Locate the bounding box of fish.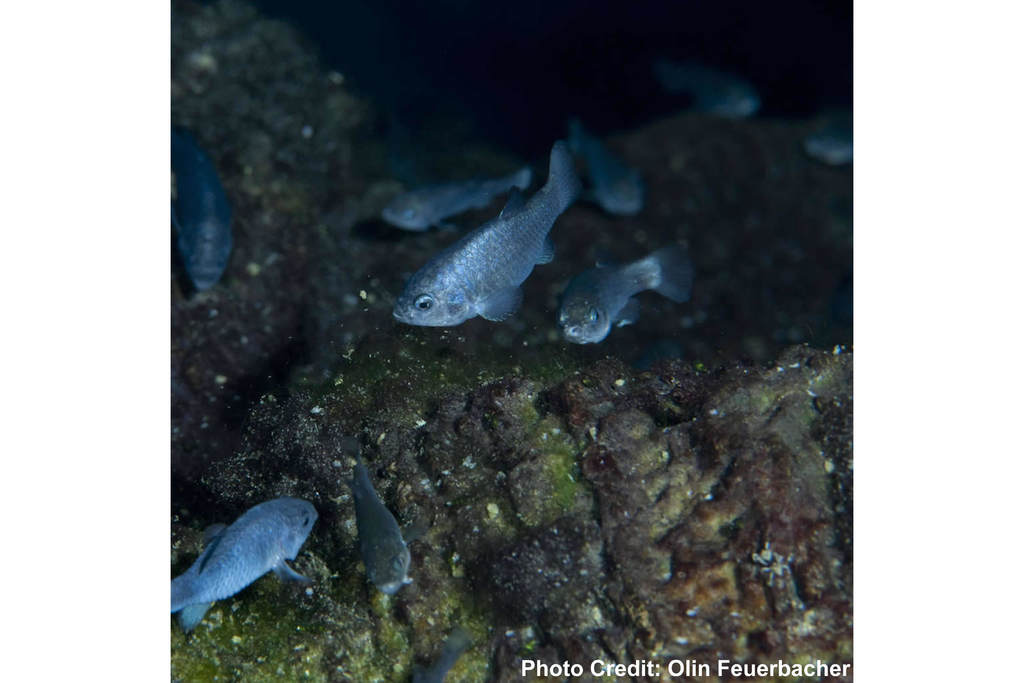
Bounding box: <box>561,110,646,215</box>.
